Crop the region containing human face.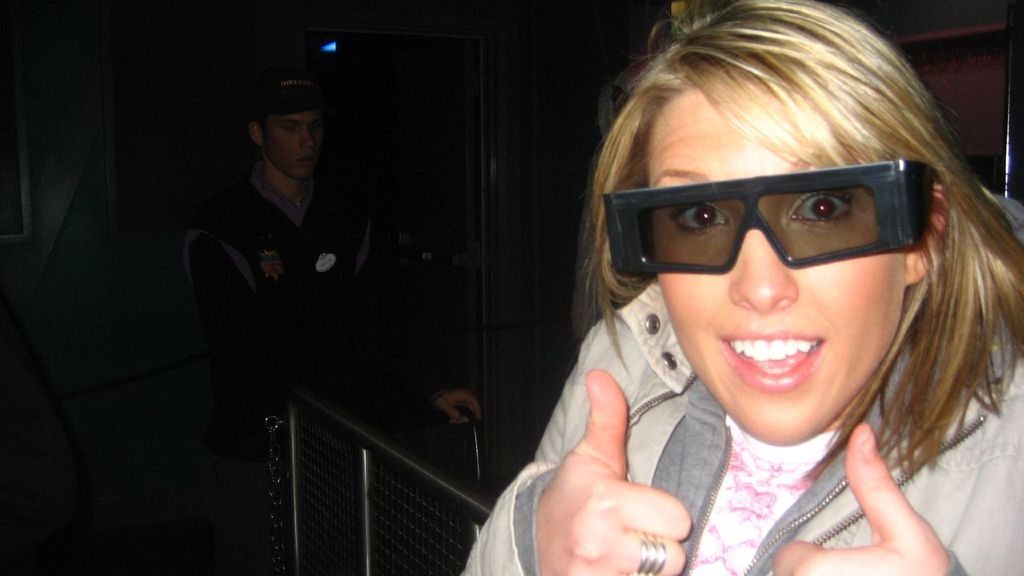
Crop region: [left=266, top=108, right=322, bottom=177].
